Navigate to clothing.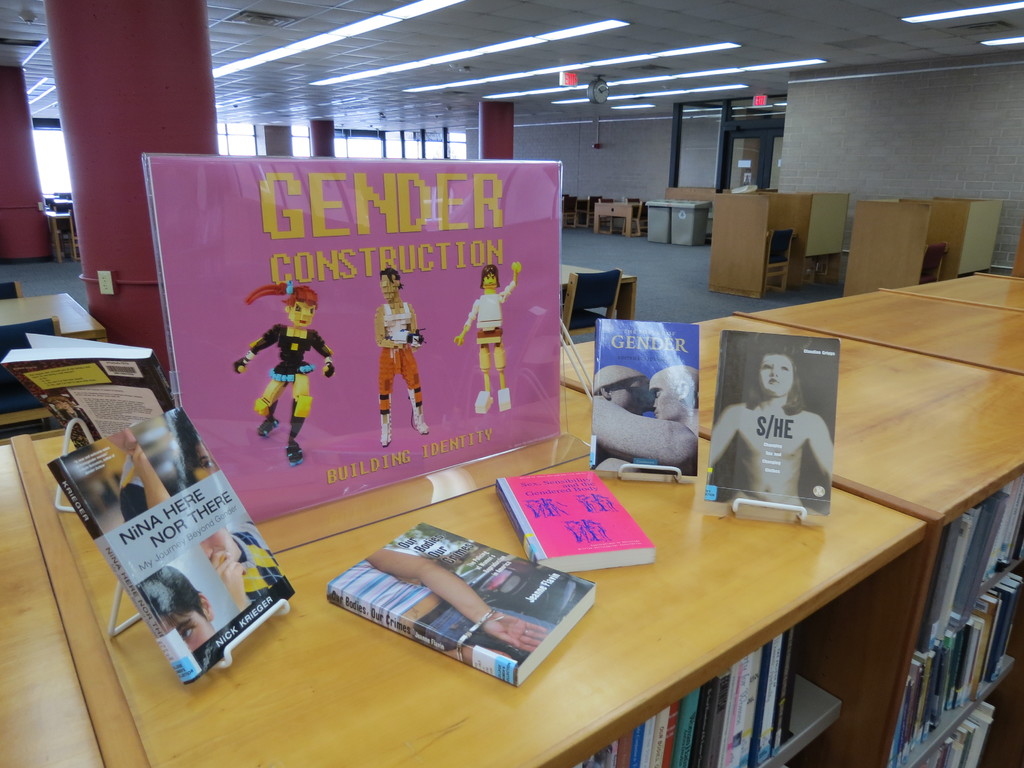
Navigation target: [x1=237, y1=316, x2=317, y2=447].
